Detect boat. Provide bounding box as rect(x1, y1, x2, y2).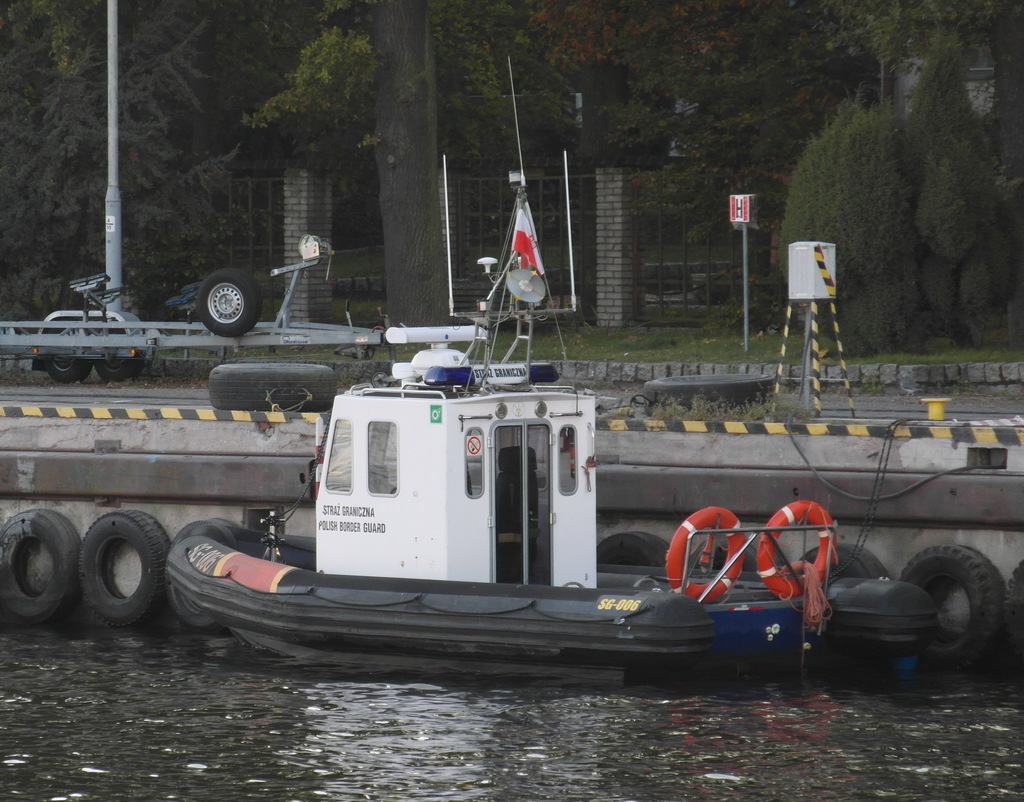
rect(220, 161, 817, 694).
